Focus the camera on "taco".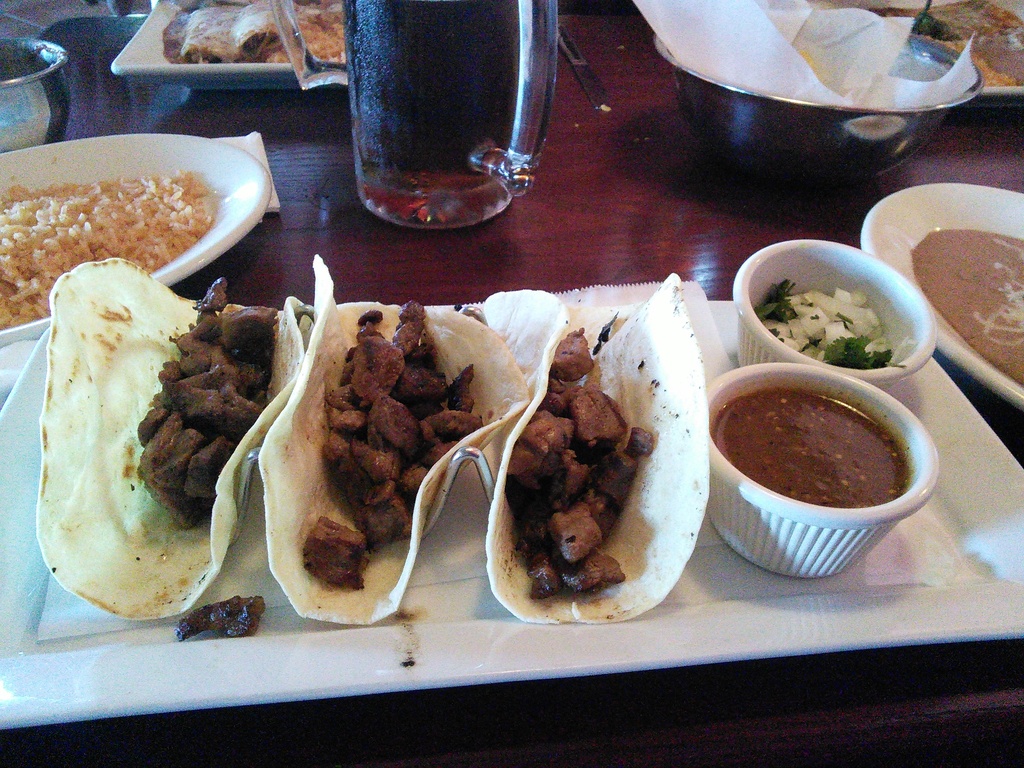
Focus region: 257 305 530 625.
